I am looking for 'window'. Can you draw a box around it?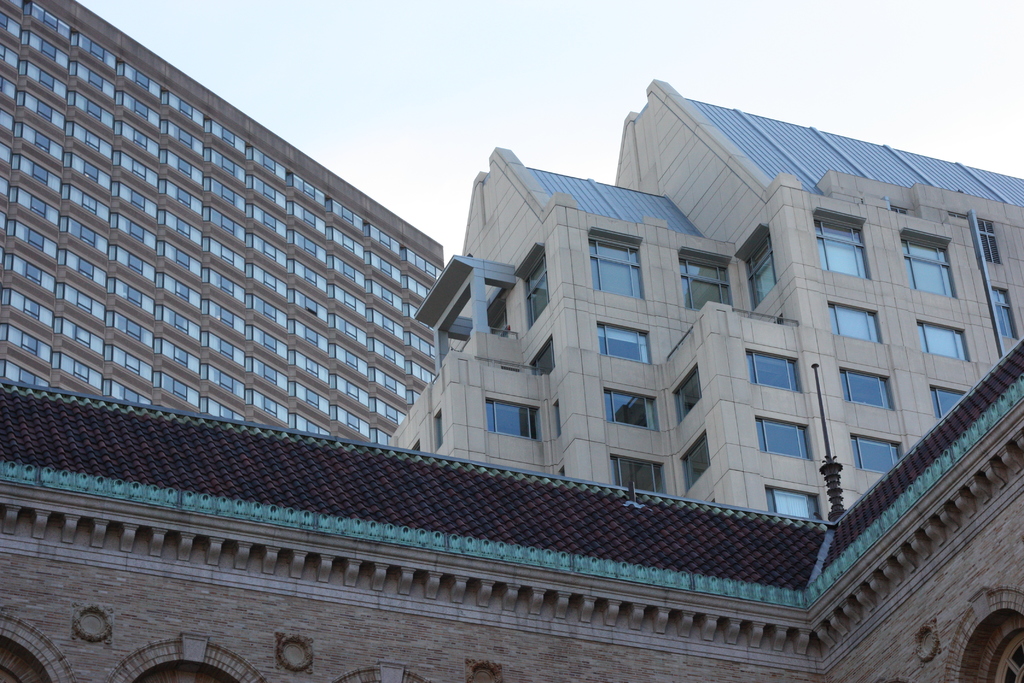
Sure, the bounding box is {"left": 901, "top": 235, "right": 955, "bottom": 300}.
